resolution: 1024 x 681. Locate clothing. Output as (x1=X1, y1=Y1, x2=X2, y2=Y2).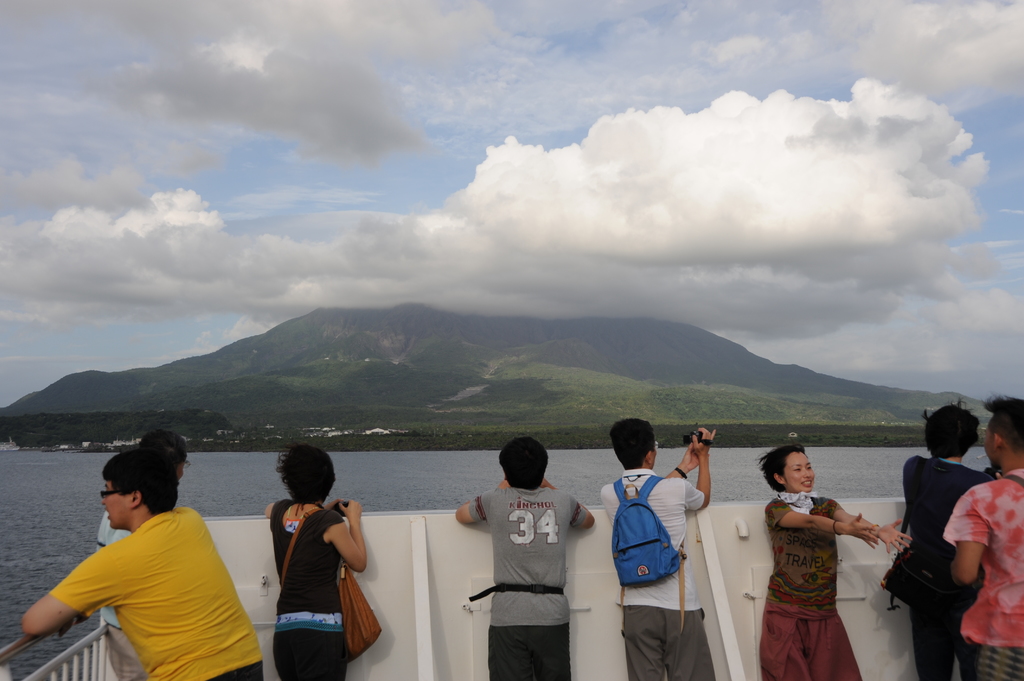
(x1=275, y1=501, x2=339, y2=680).
